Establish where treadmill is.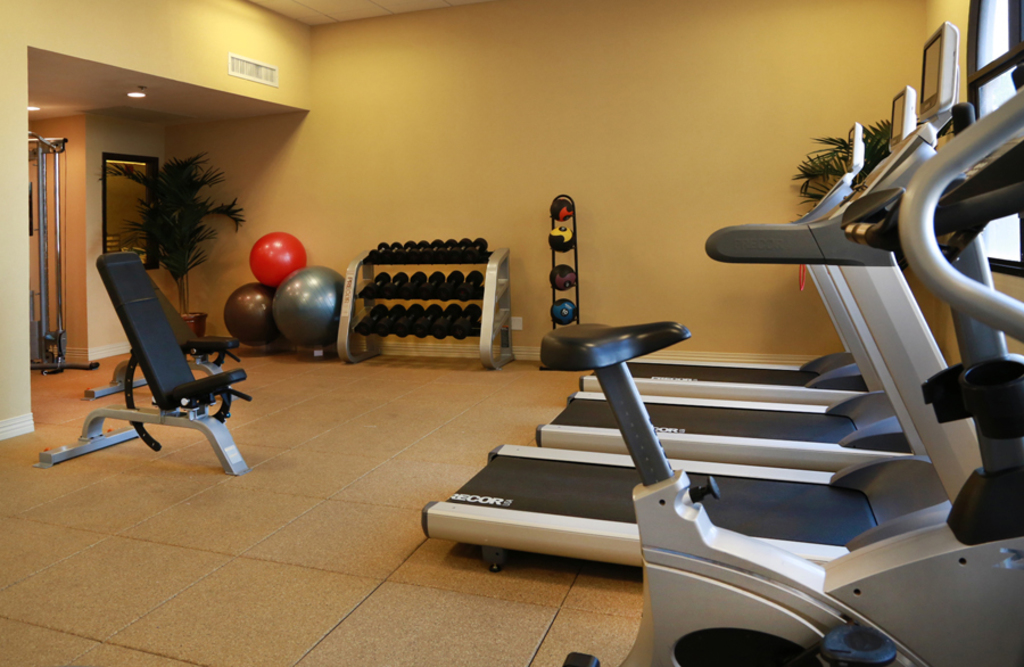
Established at bbox=[534, 93, 930, 475].
